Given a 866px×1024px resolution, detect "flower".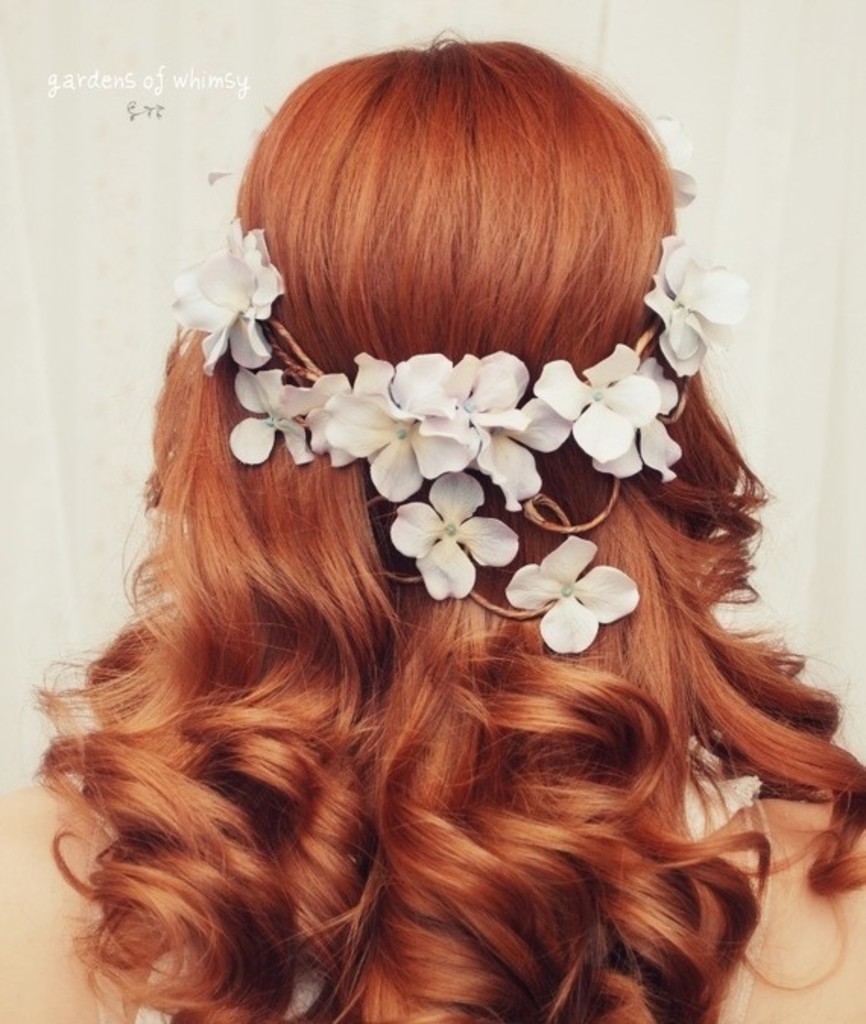
{"left": 234, "top": 362, "right": 322, "bottom": 468}.
